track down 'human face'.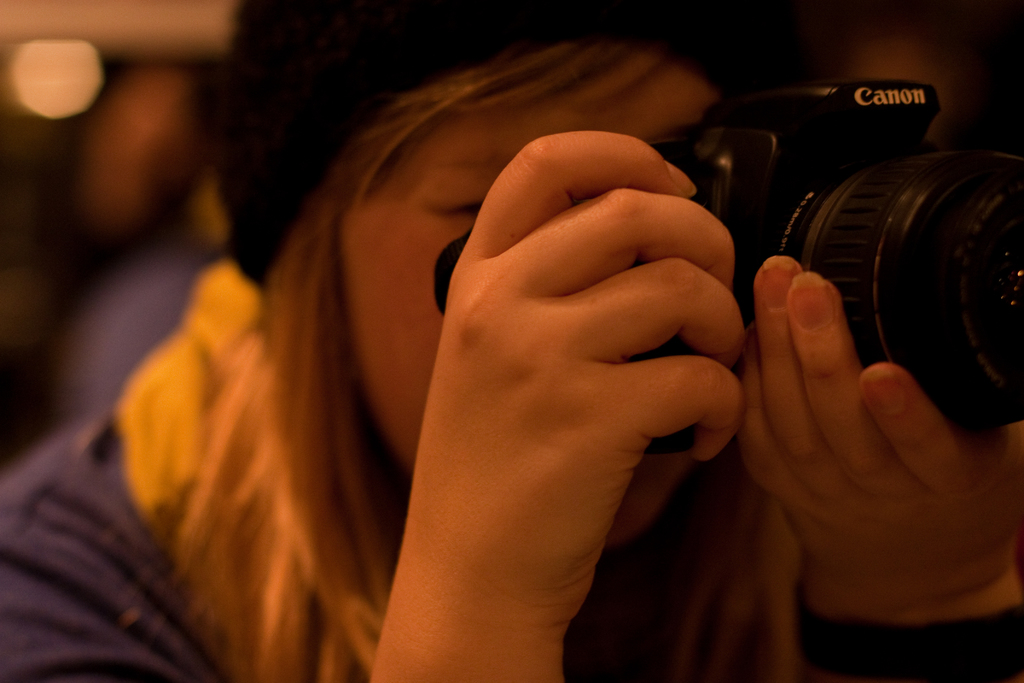
Tracked to region(337, 60, 727, 545).
